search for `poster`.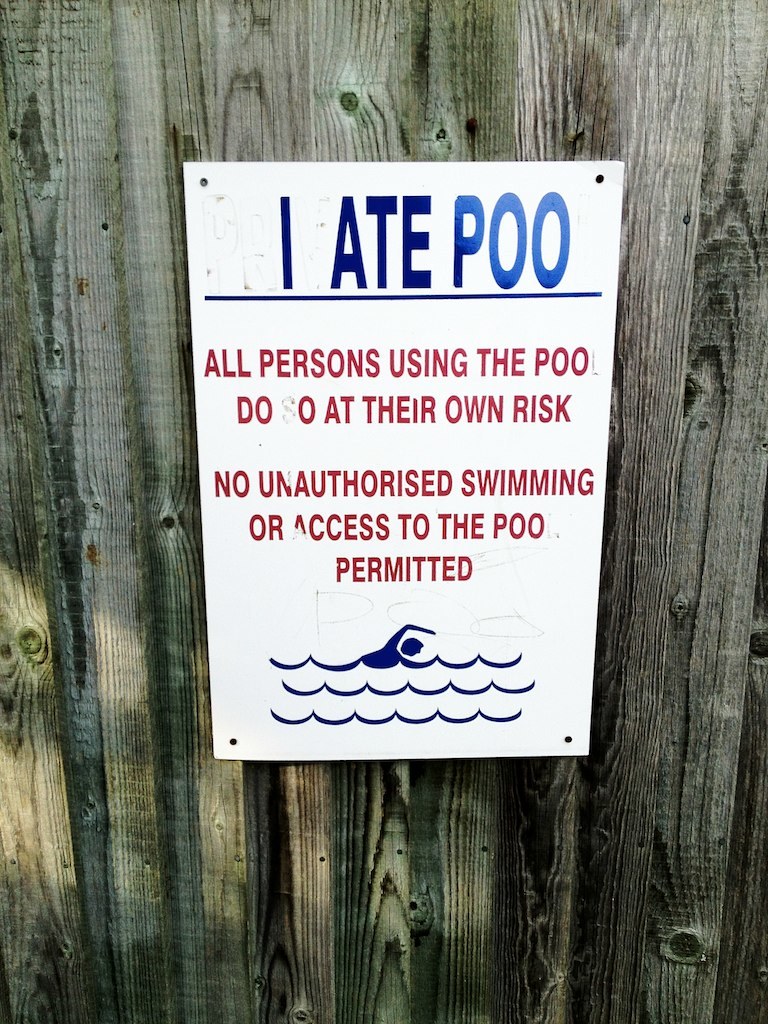
Found at [181, 160, 626, 767].
